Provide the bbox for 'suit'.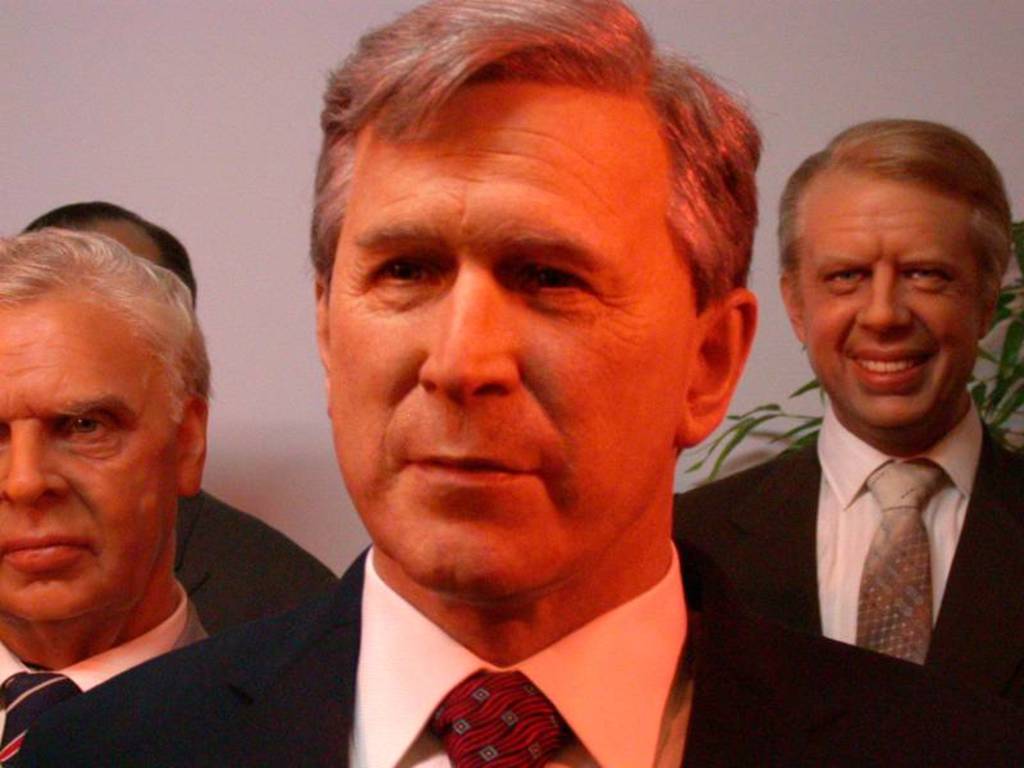
x1=175 y1=488 x2=334 y2=643.
